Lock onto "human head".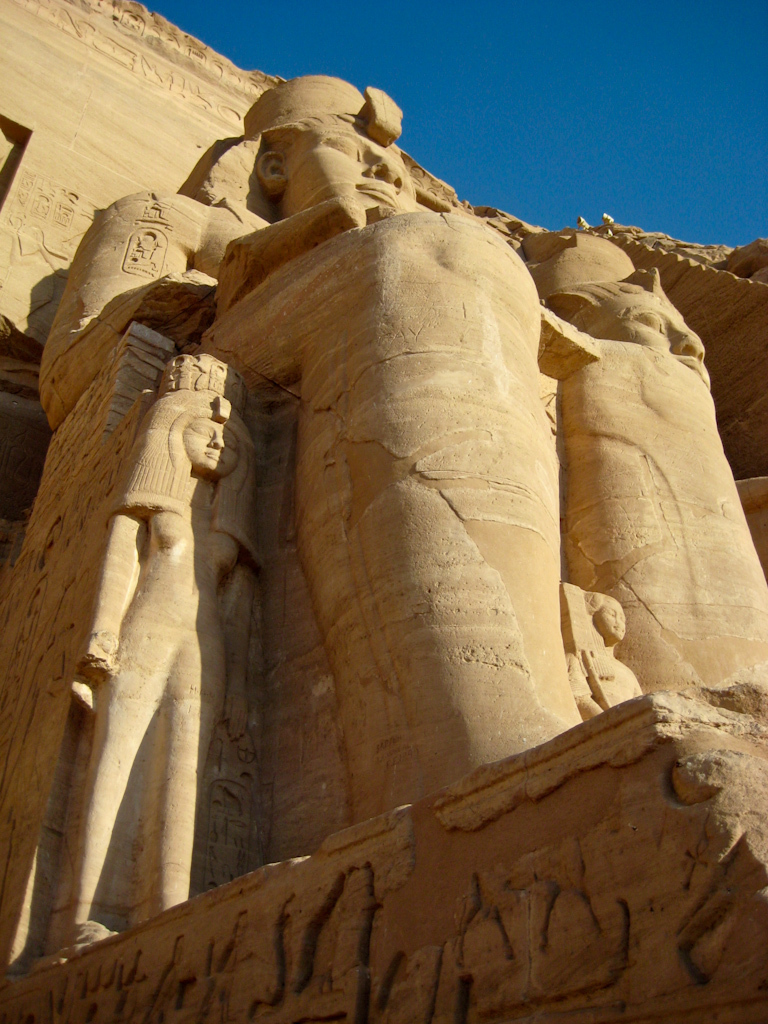
Locked: 577 286 710 388.
